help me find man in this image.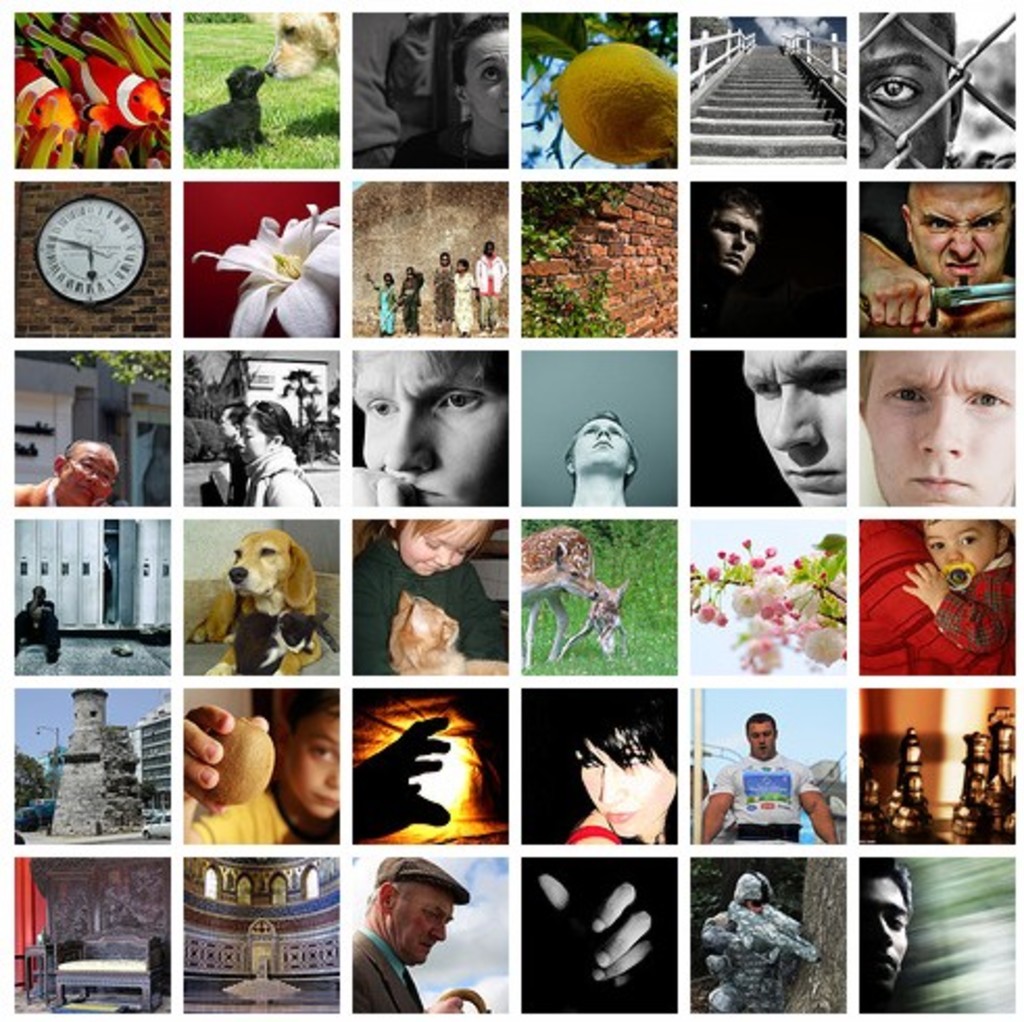
Found it: 859/352/1016/501.
